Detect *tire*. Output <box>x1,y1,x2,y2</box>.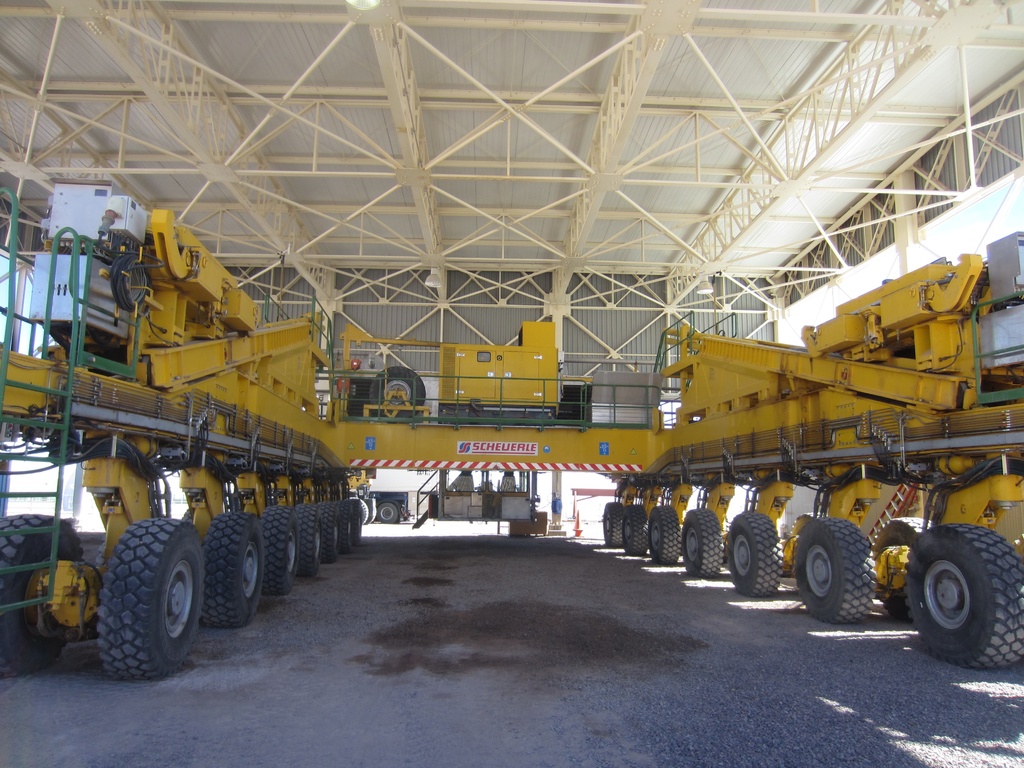
<box>677,508,718,577</box>.
